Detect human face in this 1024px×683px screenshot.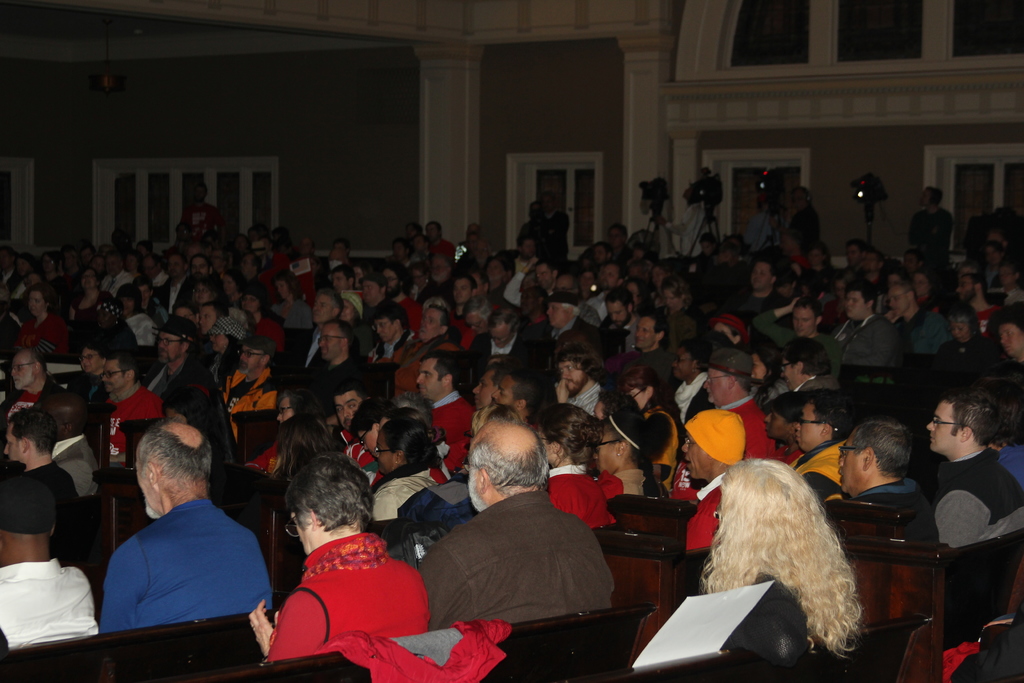
Detection: 548, 300, 569, 327.
